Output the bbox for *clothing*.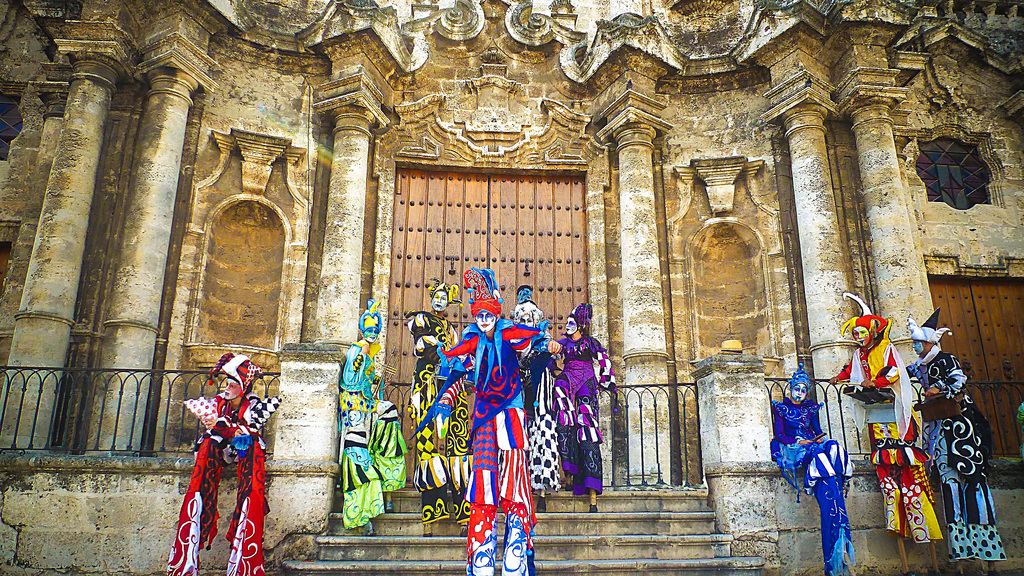
crop(861, 393, 936, 536).
